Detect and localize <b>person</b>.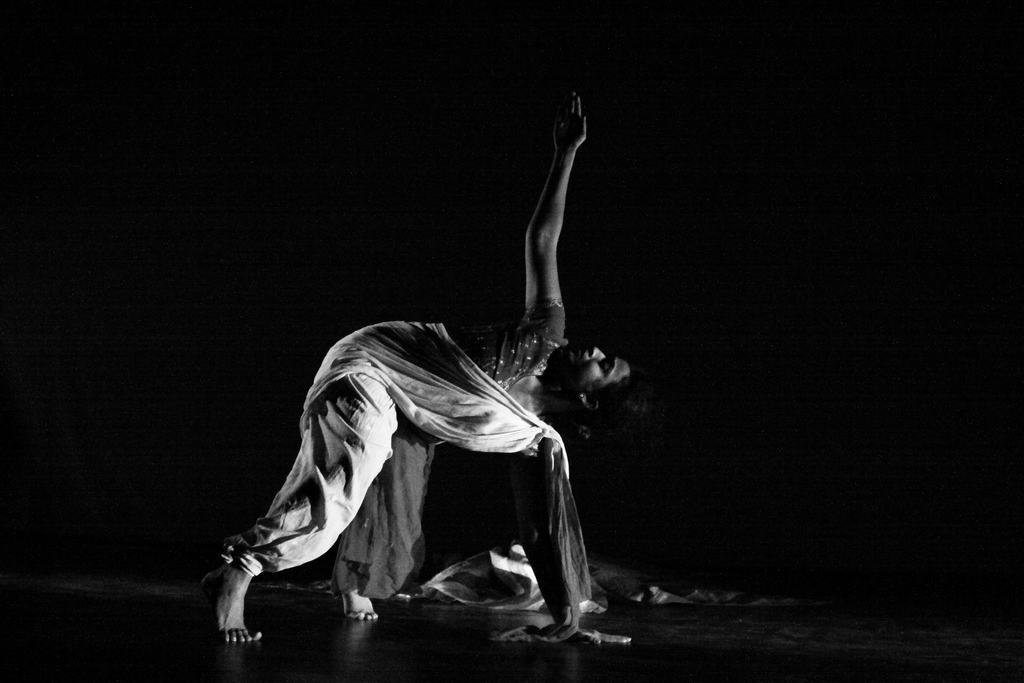
Localized at 196, 93, 652, 646.
